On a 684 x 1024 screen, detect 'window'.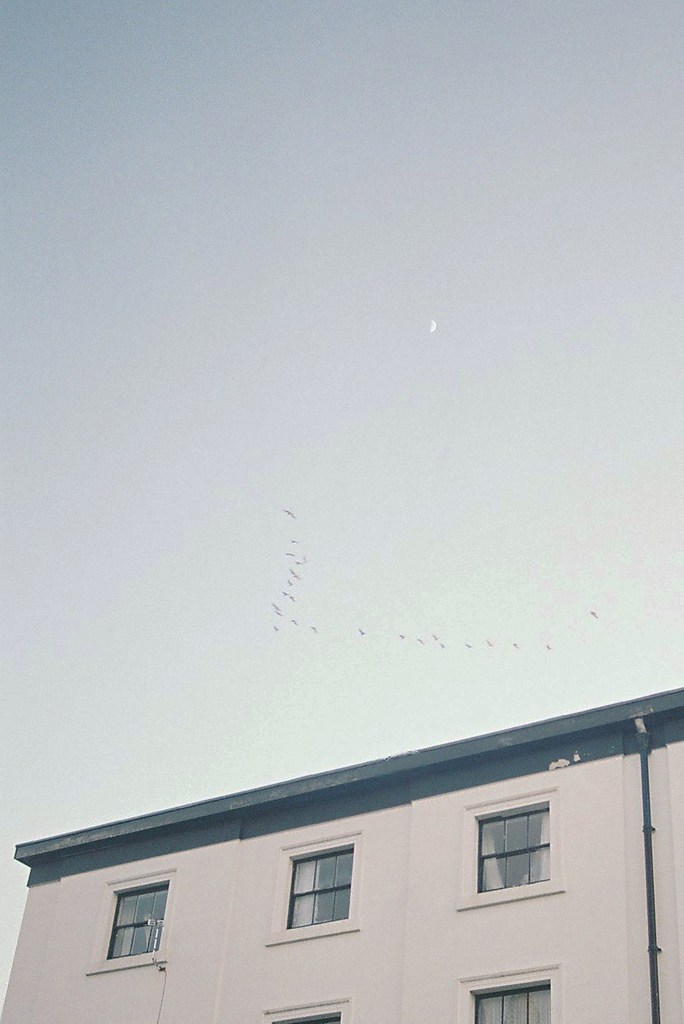
<bbox>476, 794, 557, 900</bbox>.
